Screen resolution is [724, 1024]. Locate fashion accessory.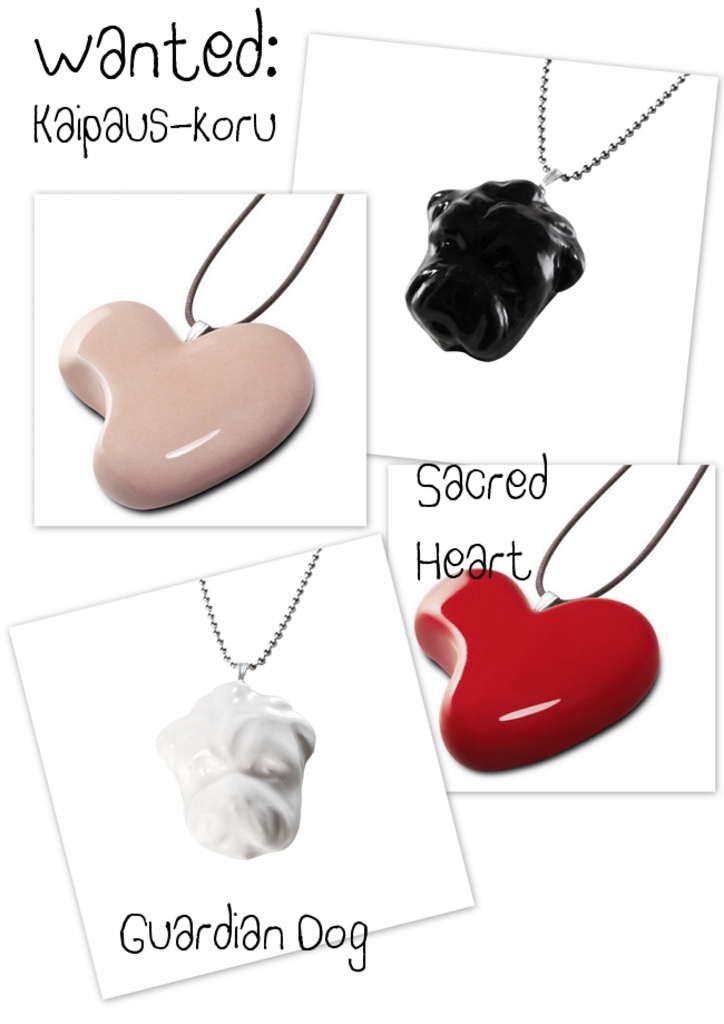
bbox(153, 553, 325, 858).
